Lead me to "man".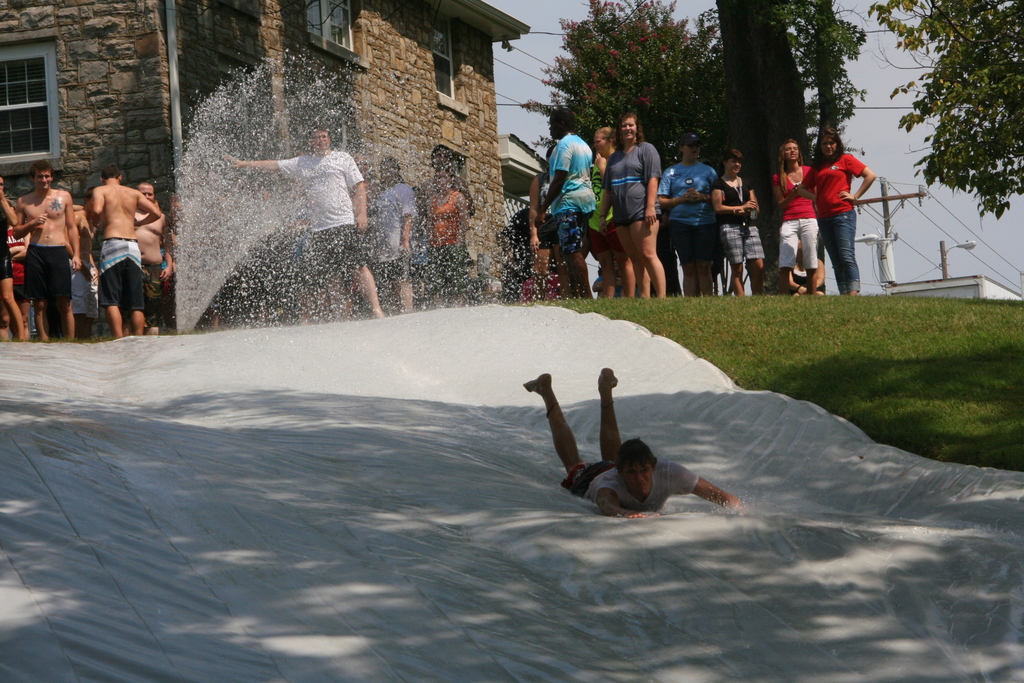
Lead to [68,147,163,344].
